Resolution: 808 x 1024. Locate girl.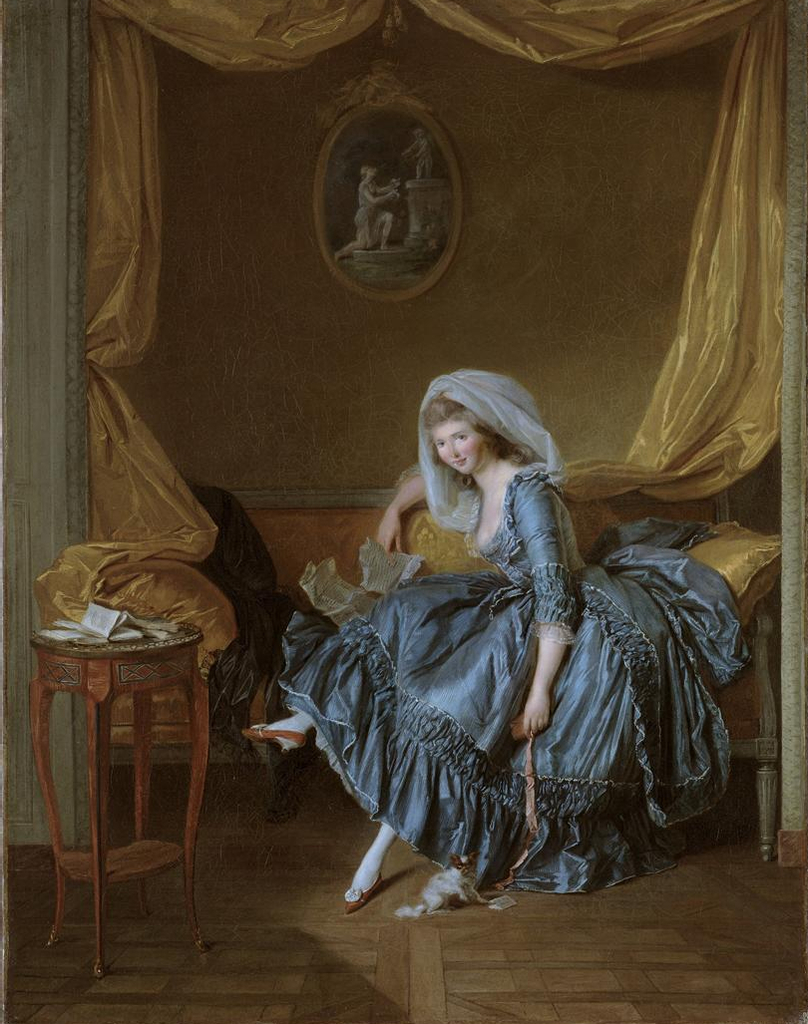
<box>241,371,751,916</box>.
